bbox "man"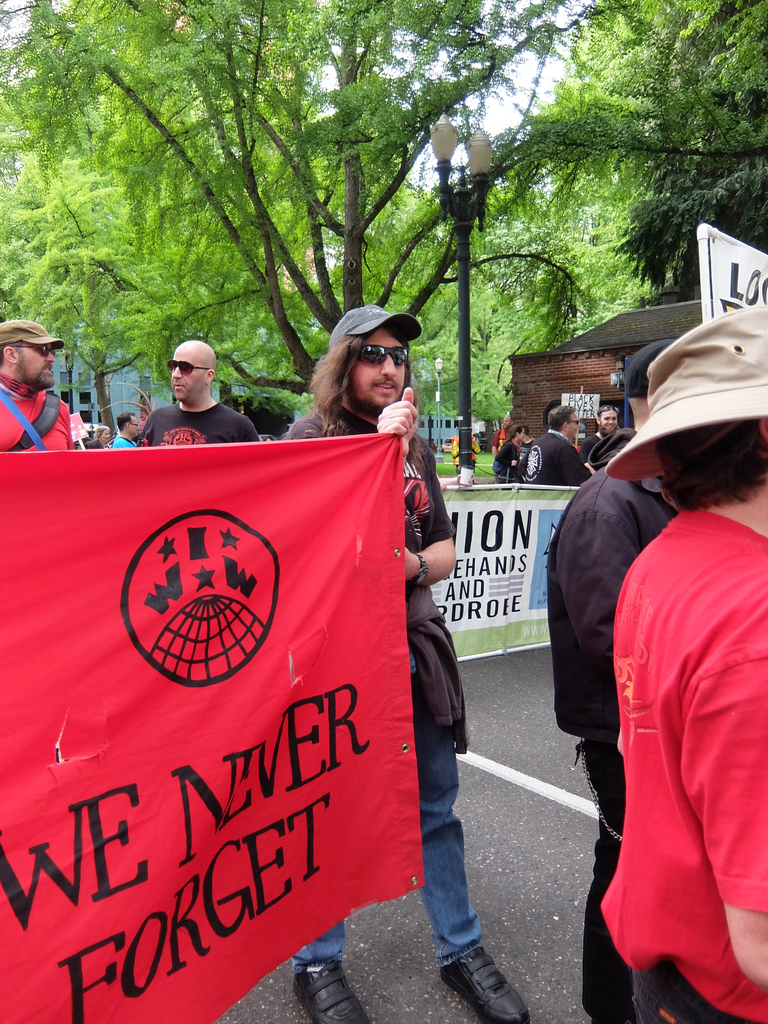
0 316 79 460
